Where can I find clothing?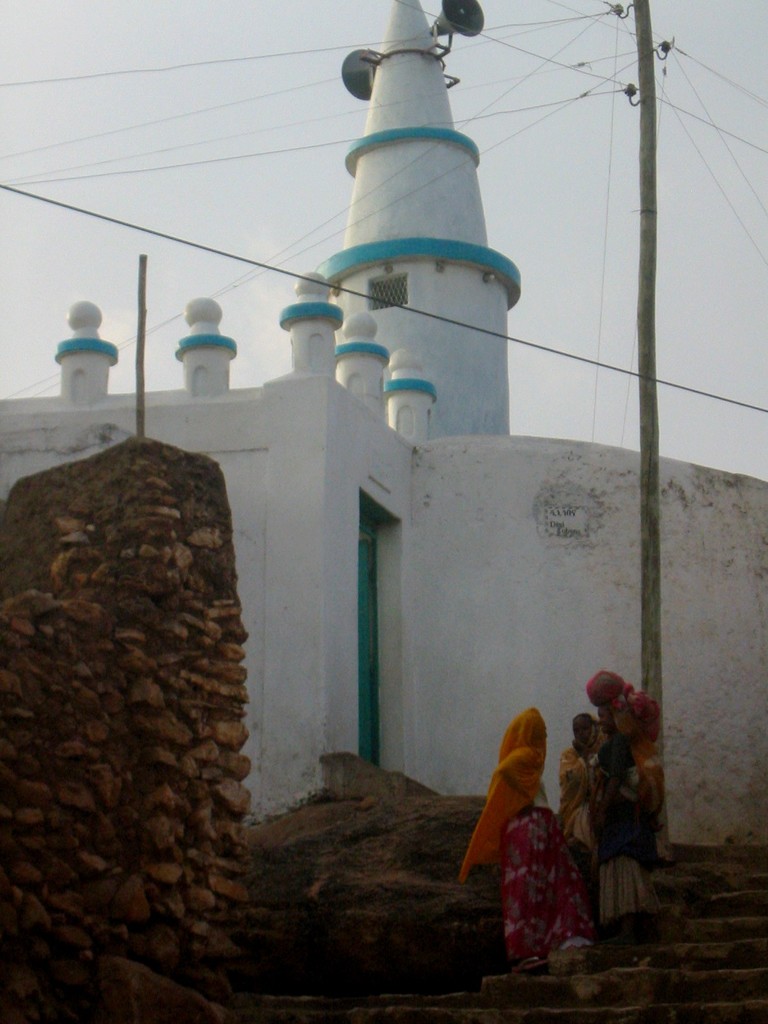
You can find it at 439,700,577,949.
